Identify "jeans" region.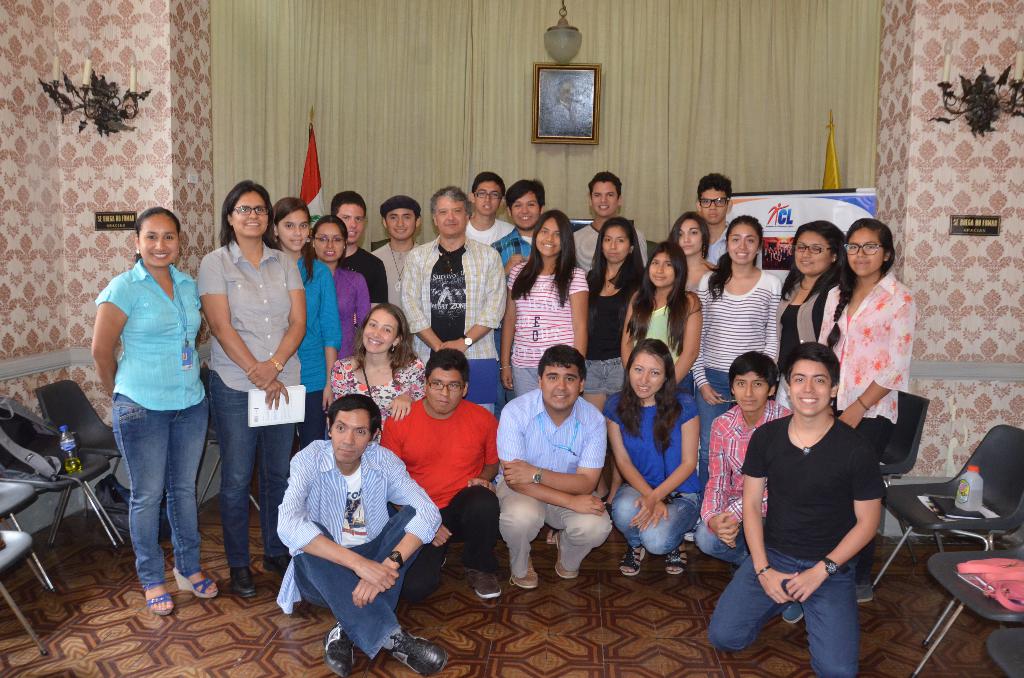
Region: 692:363:737:478.
